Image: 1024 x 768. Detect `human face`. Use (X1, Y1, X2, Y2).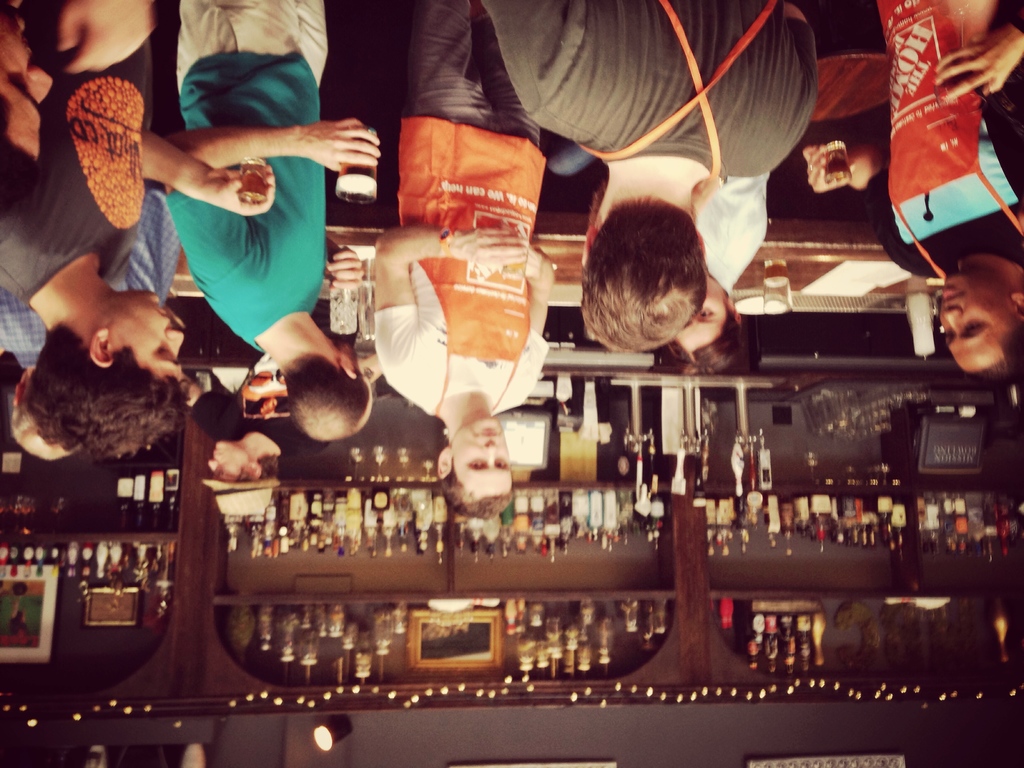
(452, 415, 517, 494).
